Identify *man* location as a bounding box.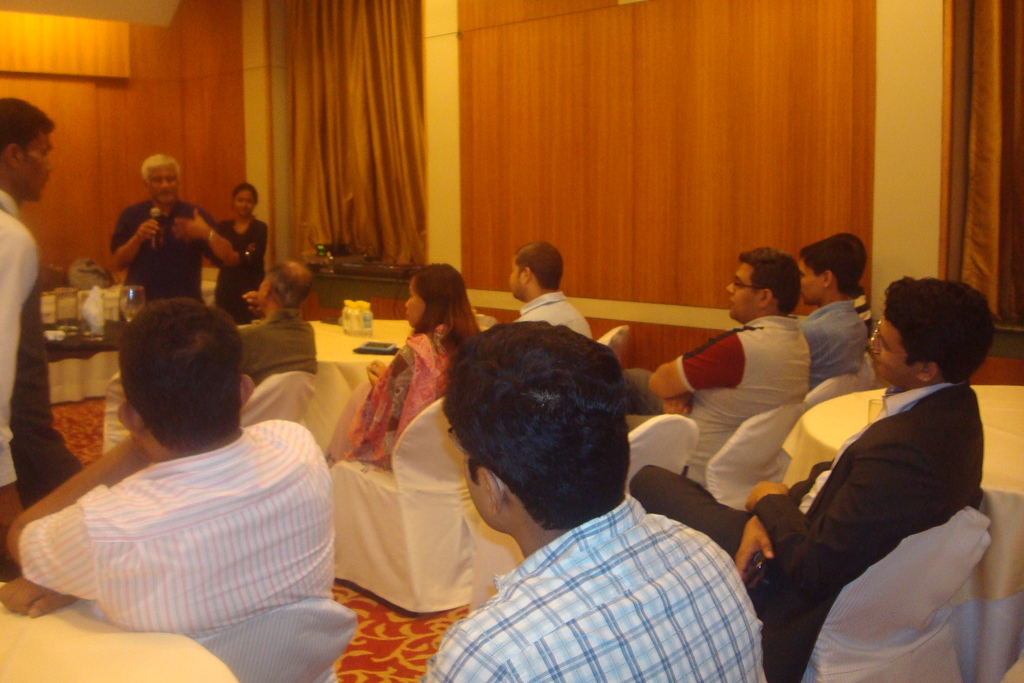
x1=625, y1=252, x2=814, y2=494.
